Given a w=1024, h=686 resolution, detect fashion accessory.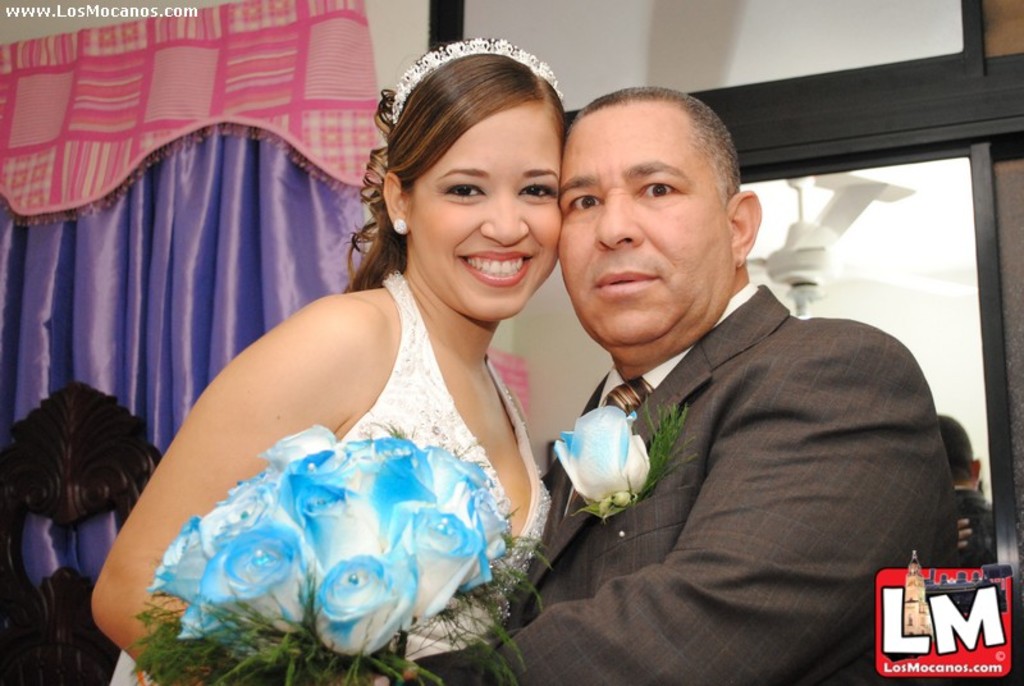
rect(380, 40, 566, 132).
